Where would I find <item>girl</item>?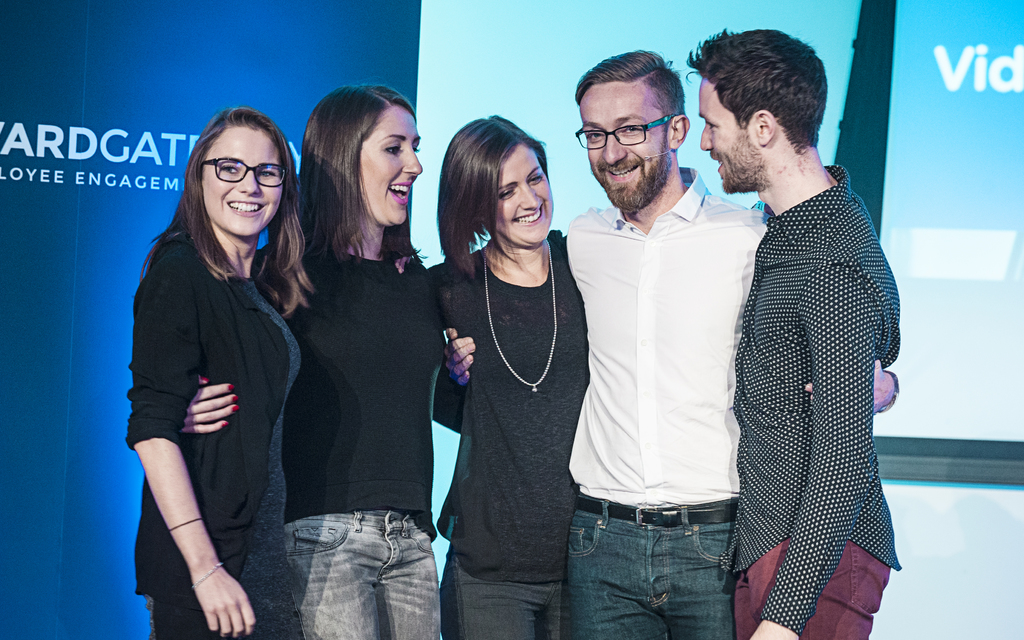
At pyautogui.locateOnScreen(123, 109, 318, 639).
